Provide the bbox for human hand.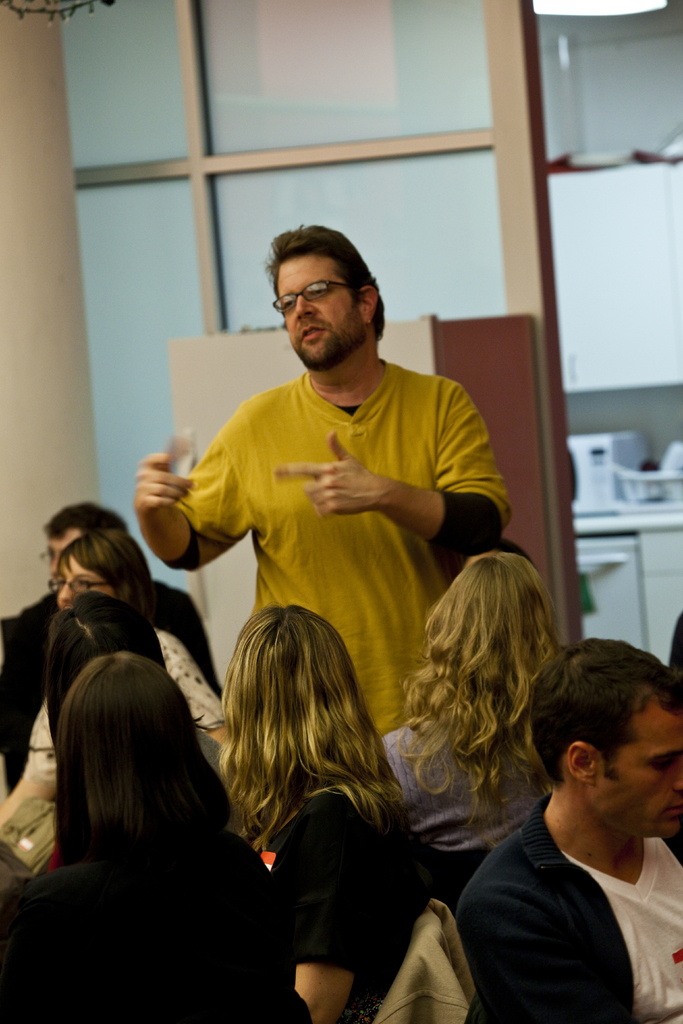
[121,438,176,533].
